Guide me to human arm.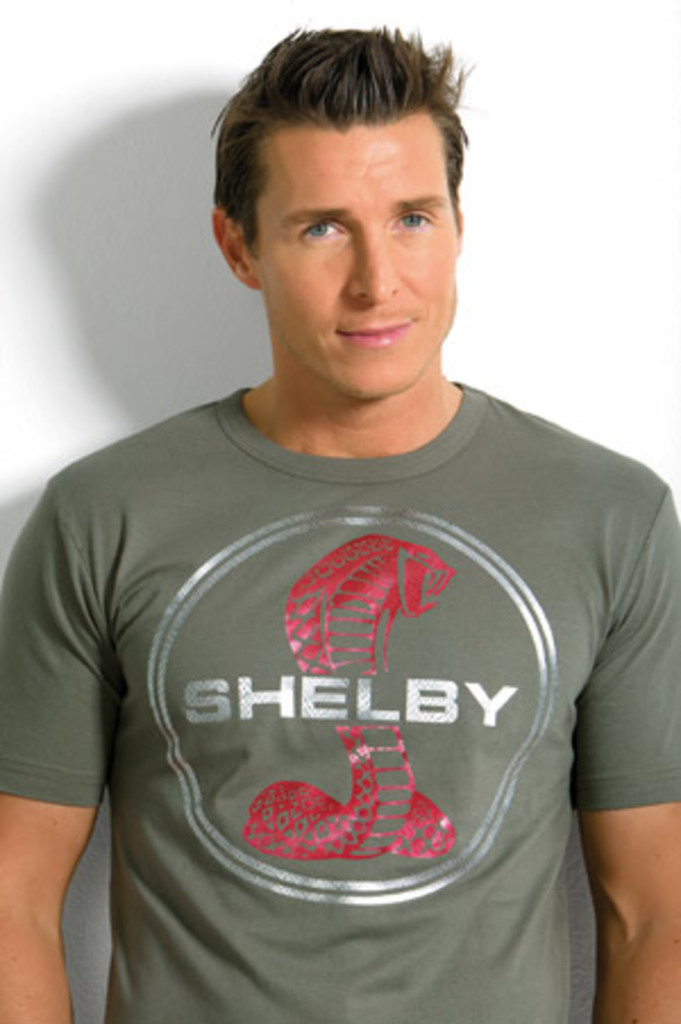
Guidance: bbox=(0, 477, 109, 1022).
